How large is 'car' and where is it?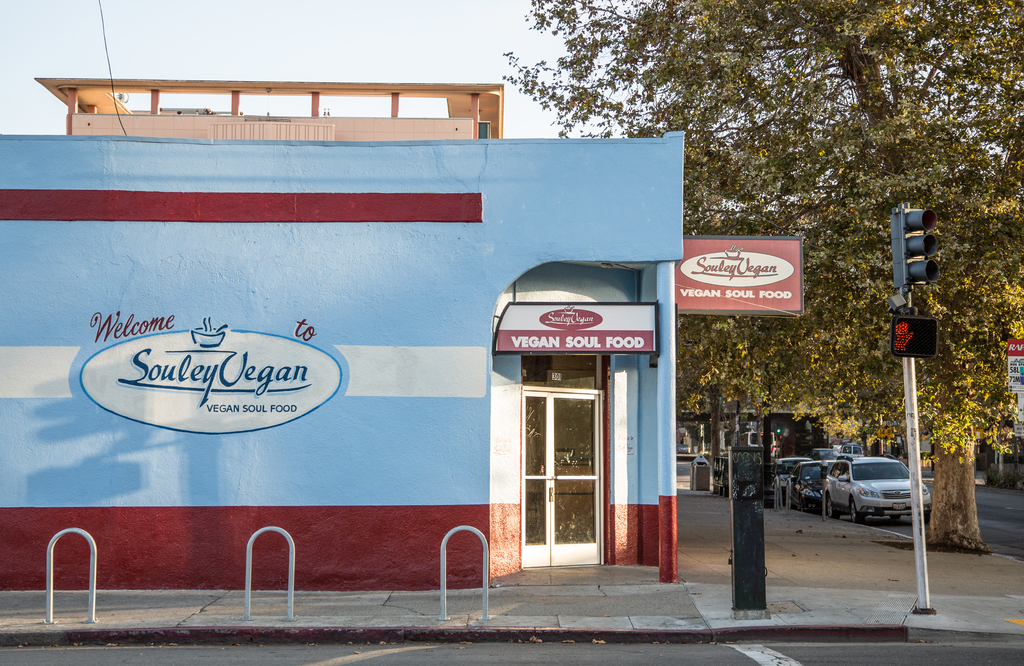
Bounding box: {"left": 788, "top": 456, "right": 836, "bottom": 519}.
